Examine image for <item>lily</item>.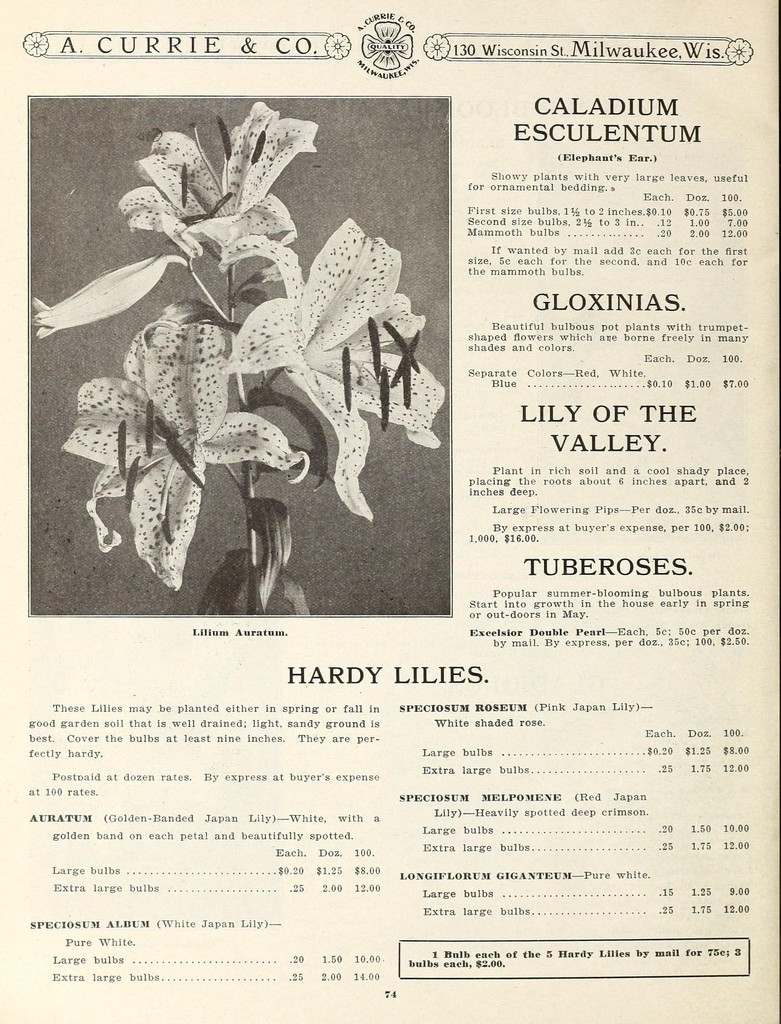
Examination result: crop(115, 102, 324, 266).
